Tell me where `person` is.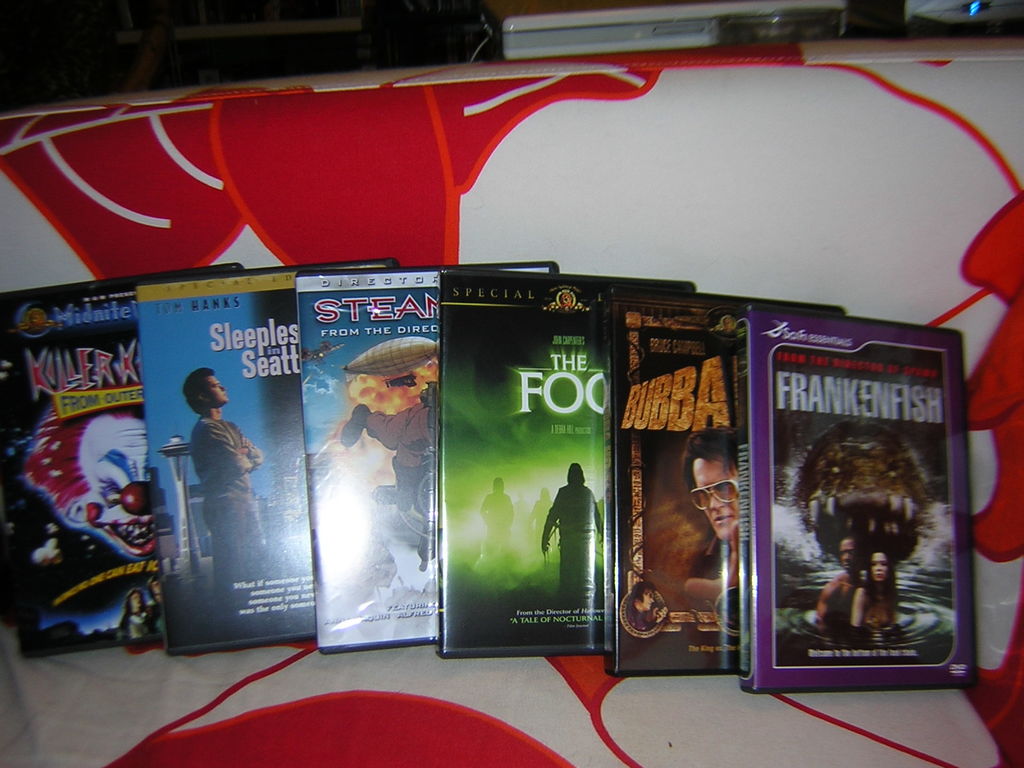
`person` is at bbox=[819, 542, 862, 630].
